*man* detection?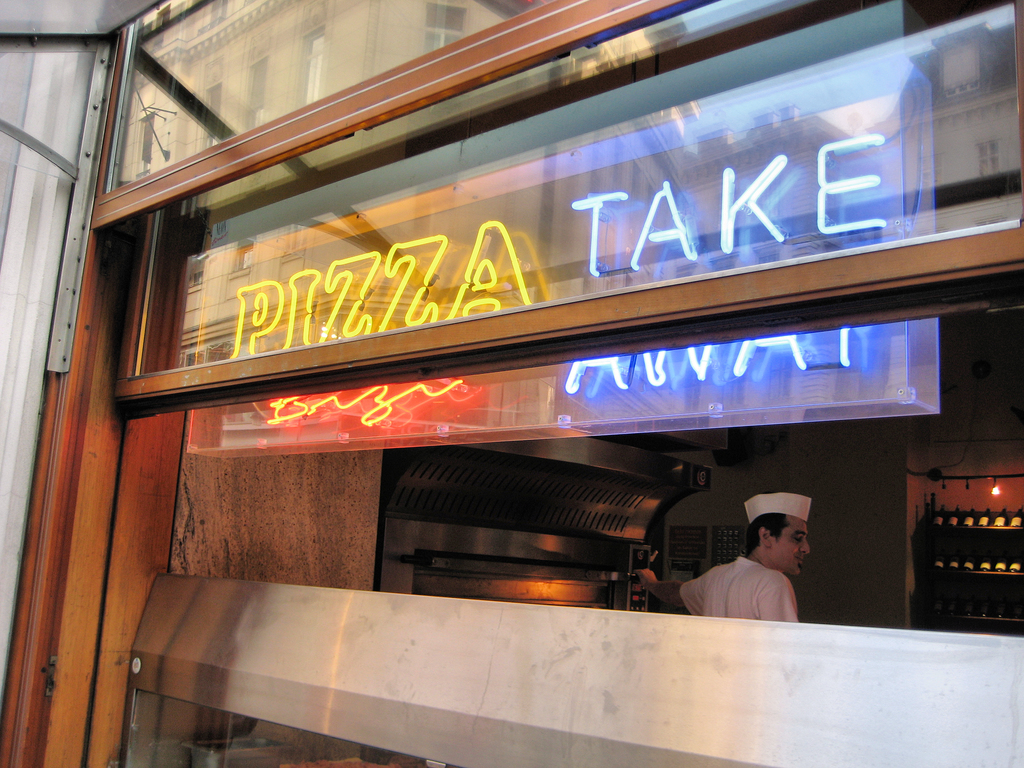
Rect(698, 525, 824, 620)
